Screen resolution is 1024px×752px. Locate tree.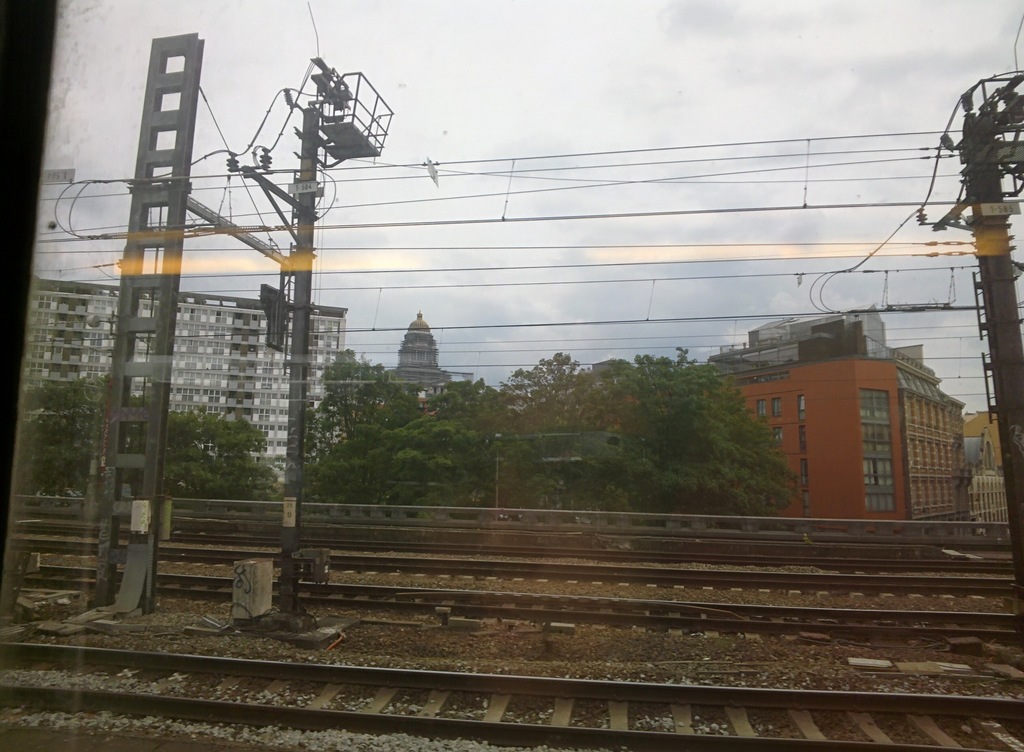
(x1=517, y1=347, x2=829, y2=514).
